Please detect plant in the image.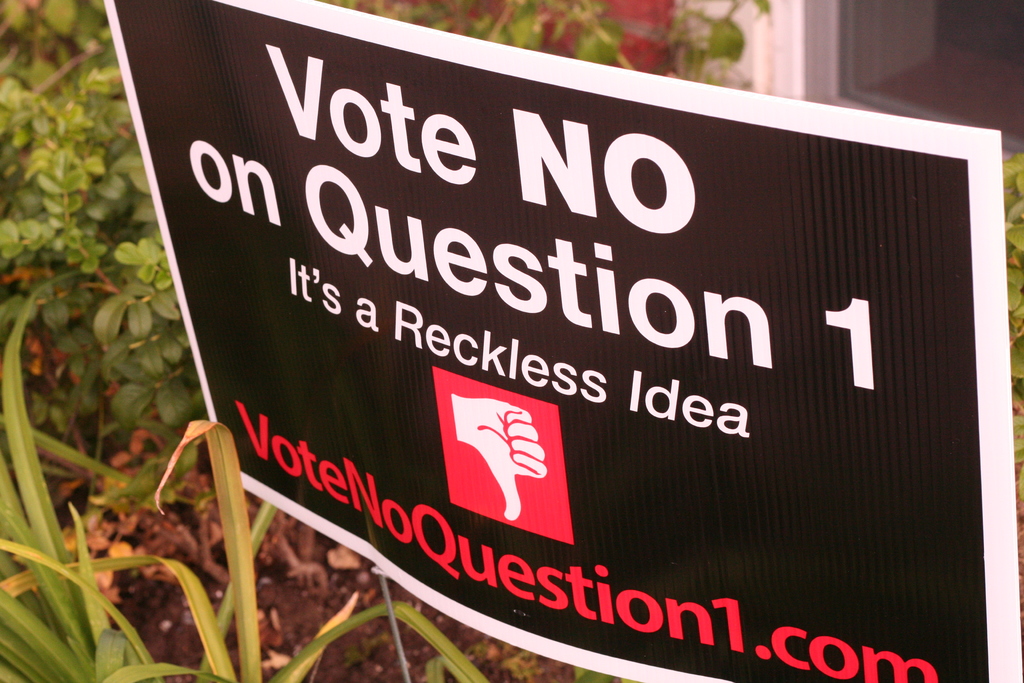
<region>0, 276, 495, 682</region>.
